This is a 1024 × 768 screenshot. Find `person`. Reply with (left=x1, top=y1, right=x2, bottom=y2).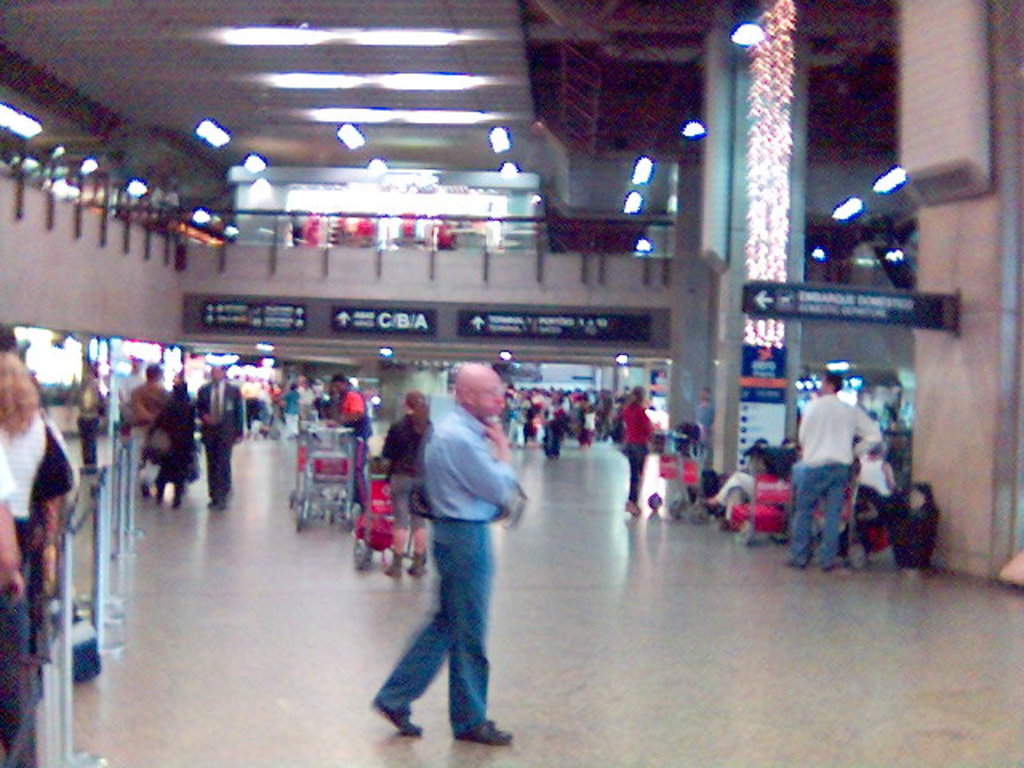
(left=694, top=384, right=722, bottom=451).
